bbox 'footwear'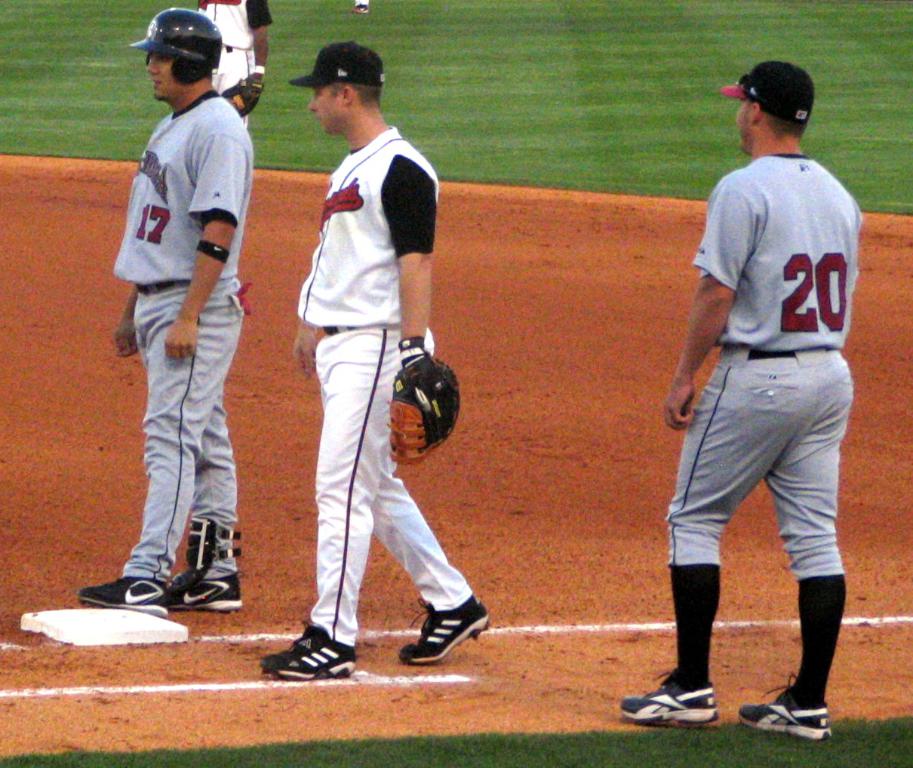
locate(619, 669, 719, 723)
